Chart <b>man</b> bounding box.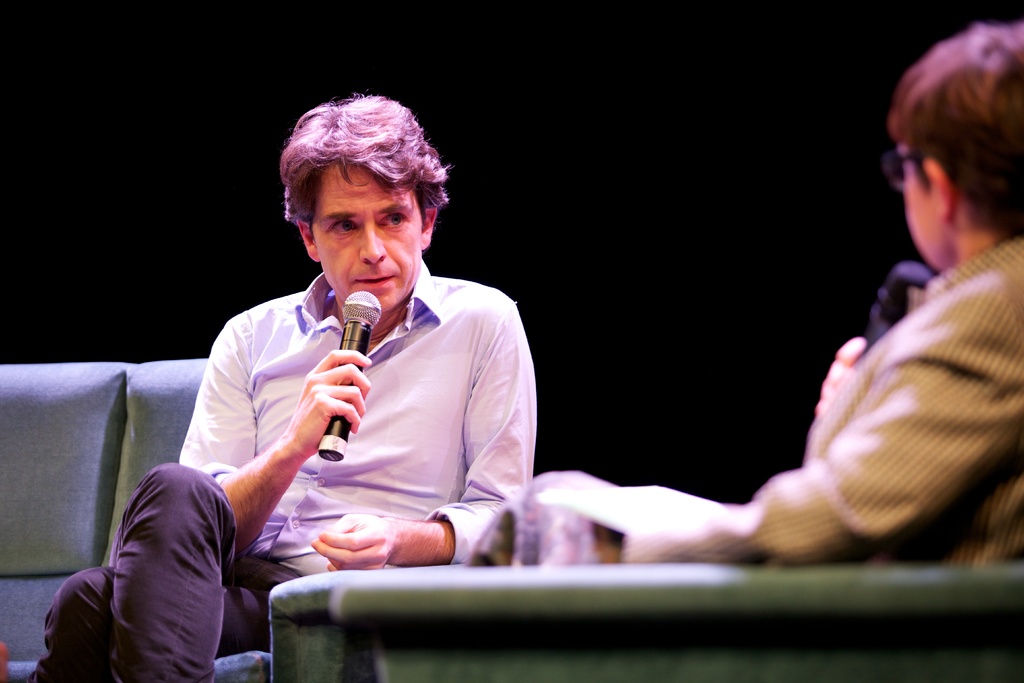
Charted: 24 92 537 682.
